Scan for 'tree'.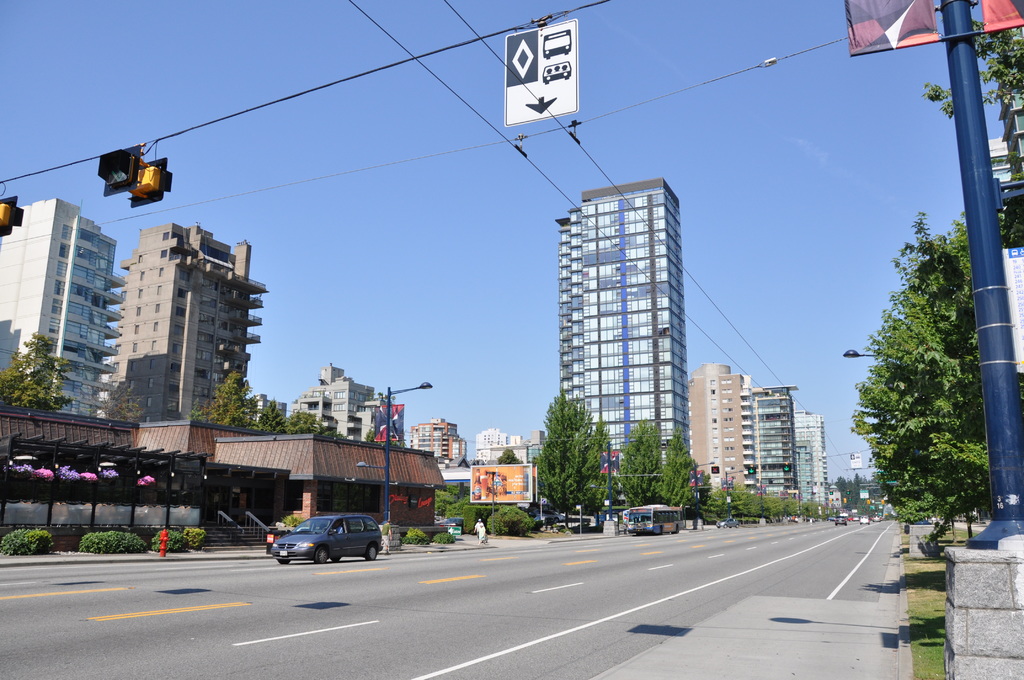
Scan result: <box>917,21,1023,118</box>.
